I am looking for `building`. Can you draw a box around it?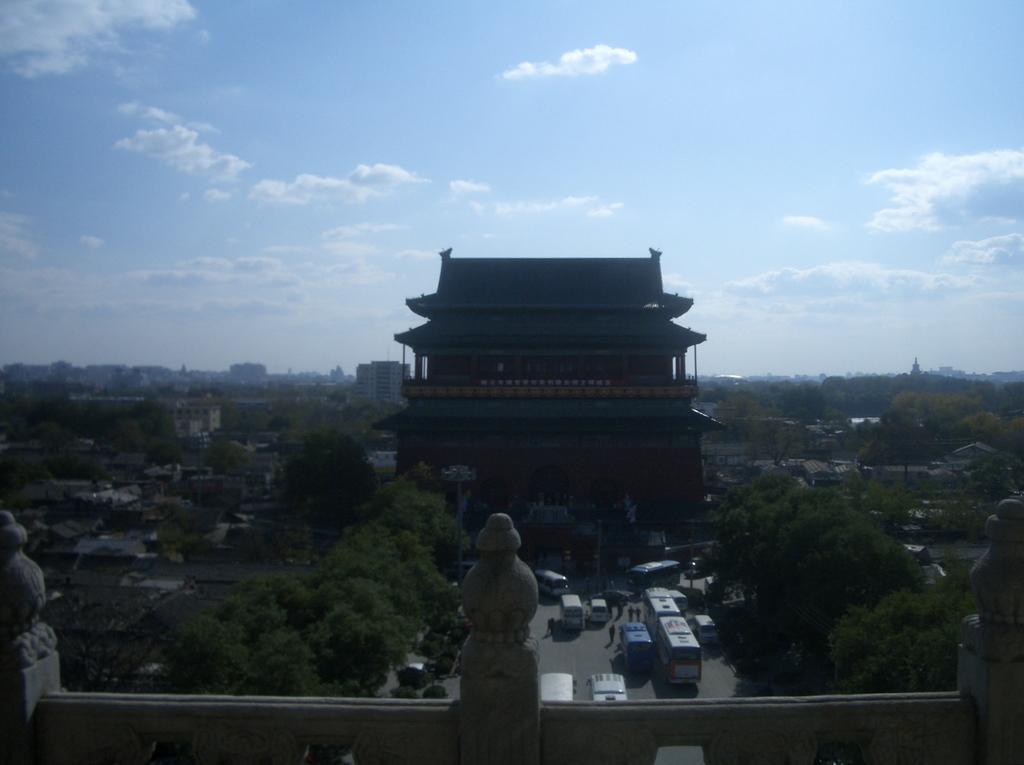
Sure, the bounding box is 371:248:723:515.
